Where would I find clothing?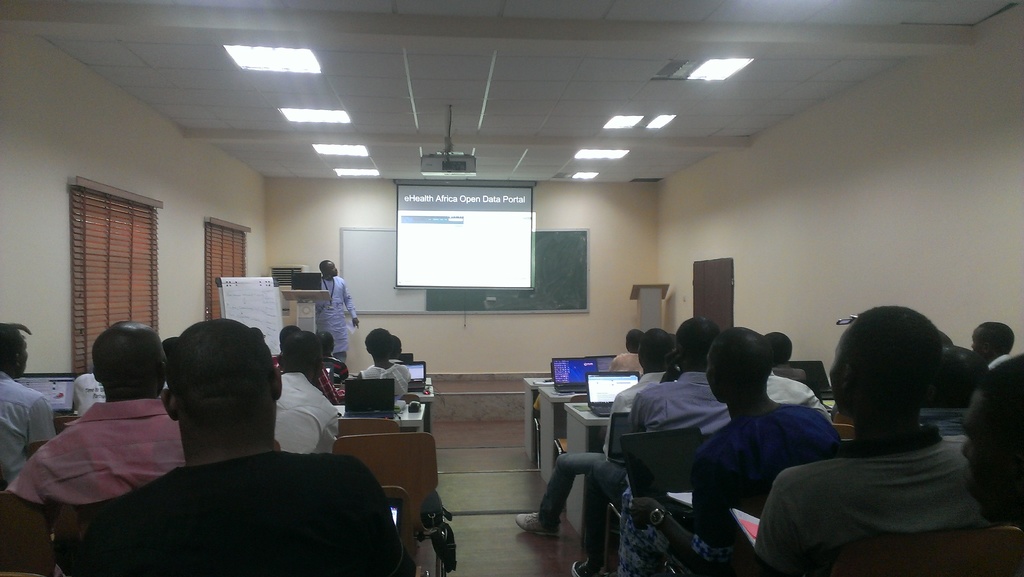
At bbox(612, 352, 639, 375).
